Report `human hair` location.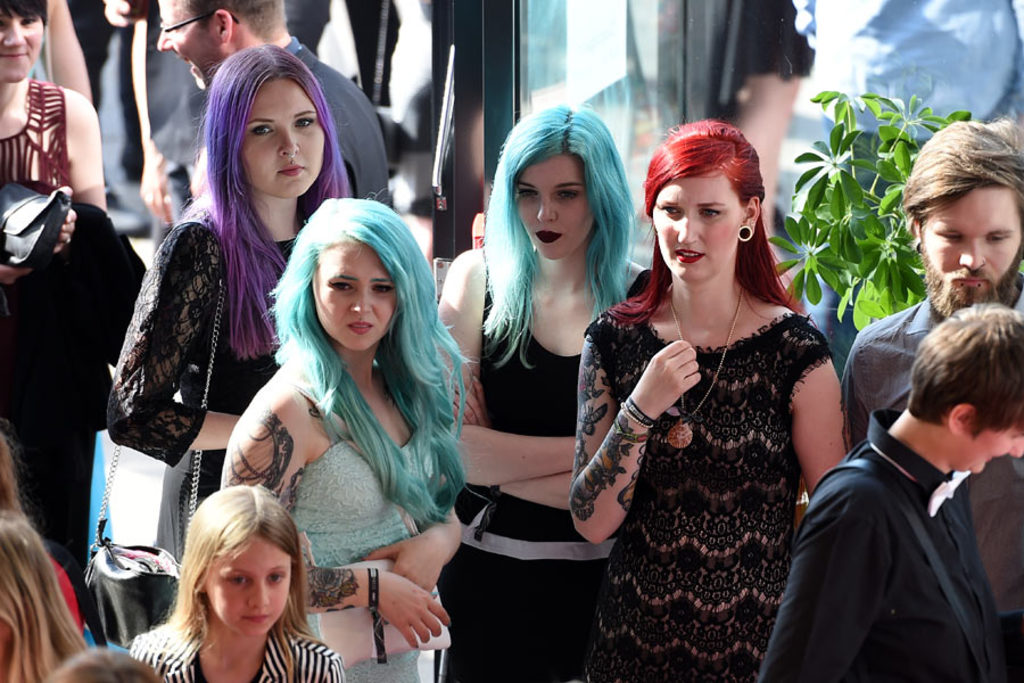
Report: (left=477, top=105, right=639, bottom=368).
